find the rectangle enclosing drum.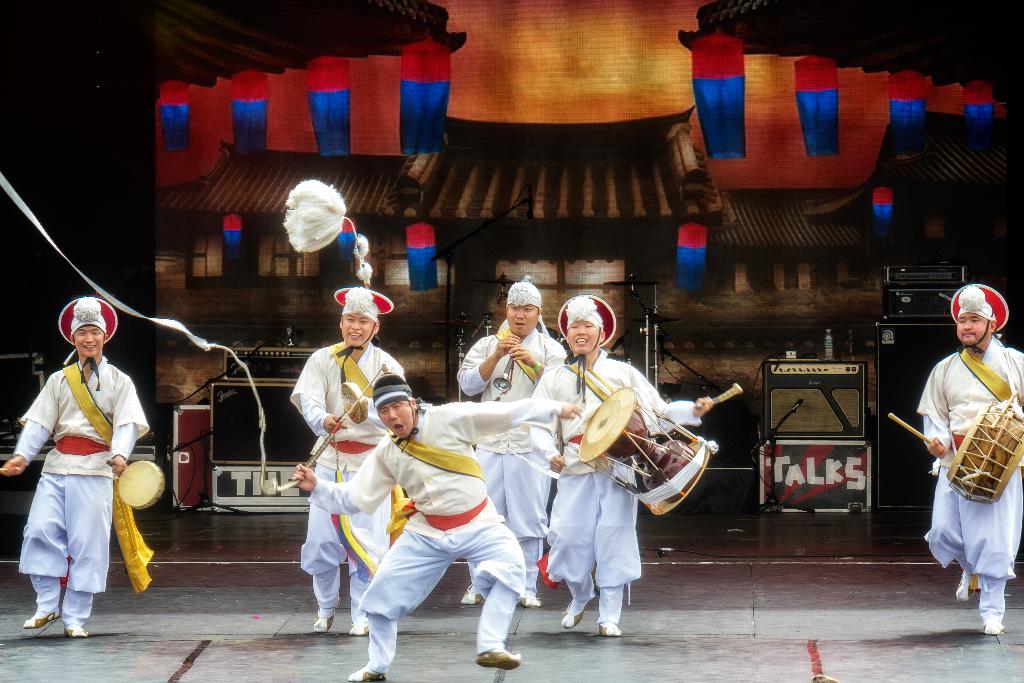
[547,374,737,522].
